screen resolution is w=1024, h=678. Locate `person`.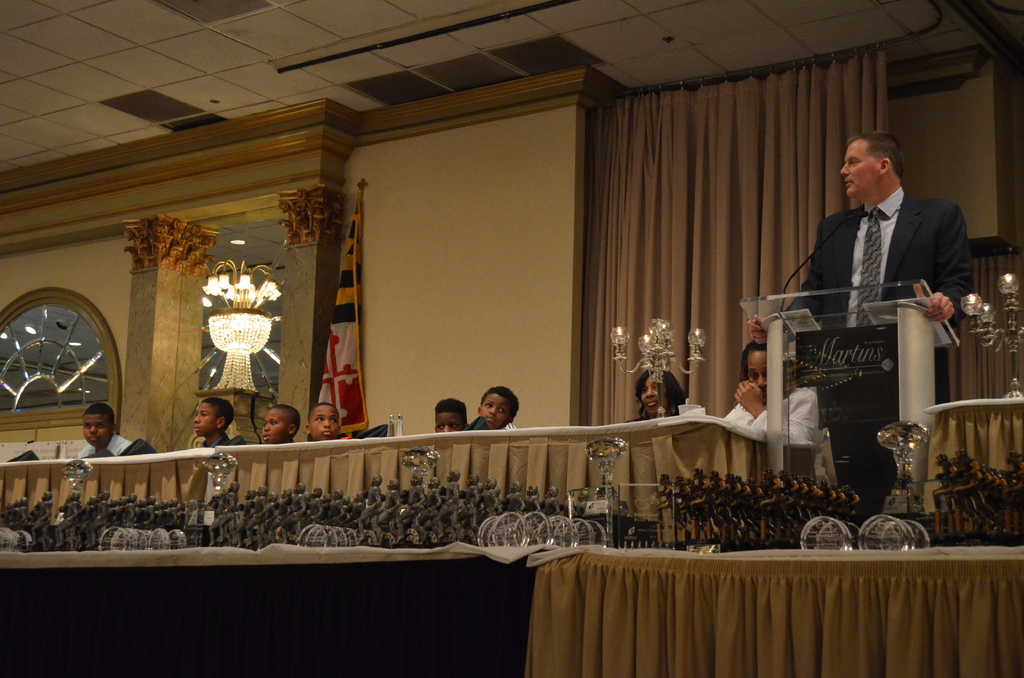
[x1=468, y1=385, x2=514, y2=430].
